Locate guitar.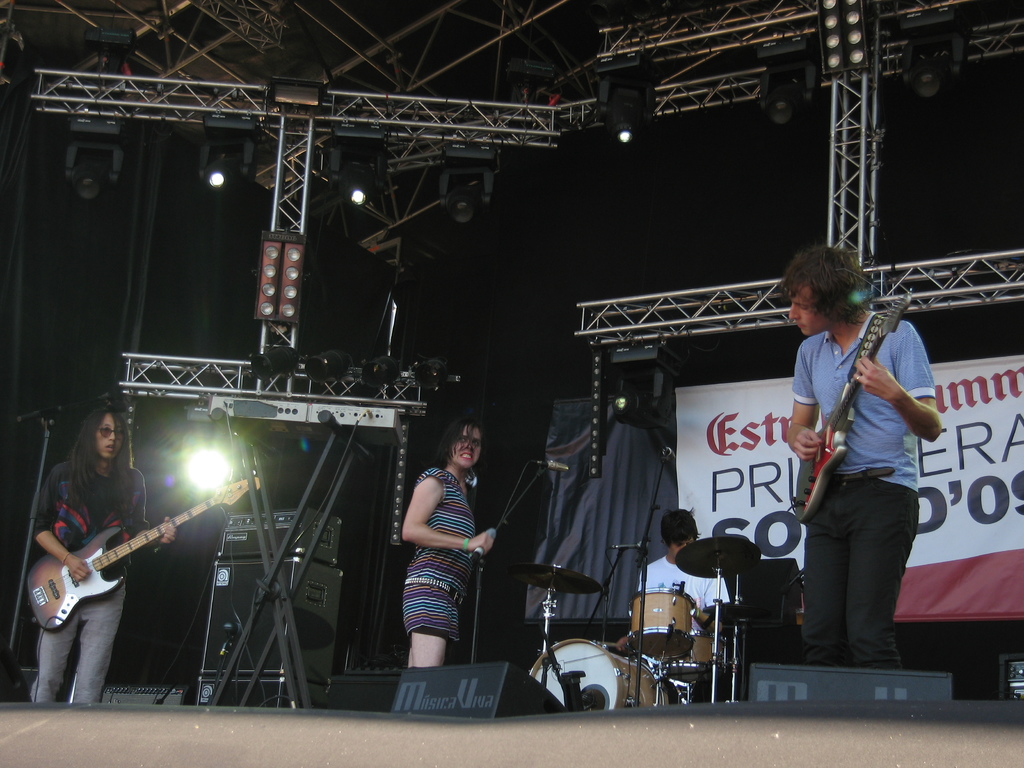
Bounding box: box=[28, 506, 212, 649].
